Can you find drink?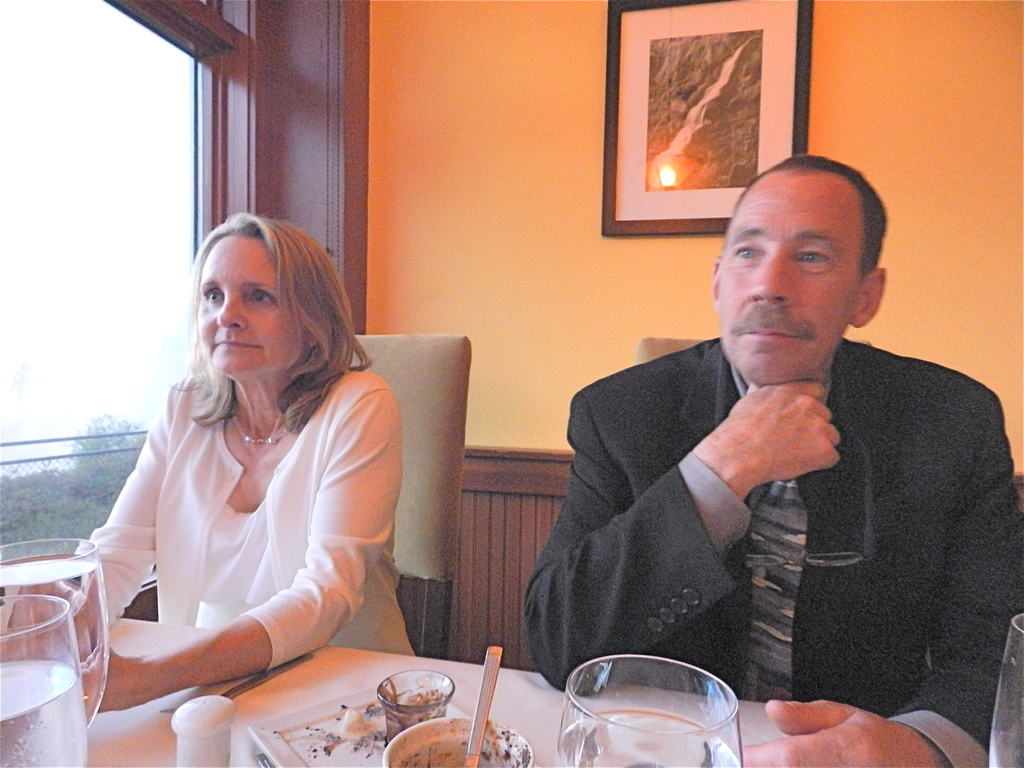
Yes, bounding box: <bbox>0, 662, 92, 767</bbox>.
